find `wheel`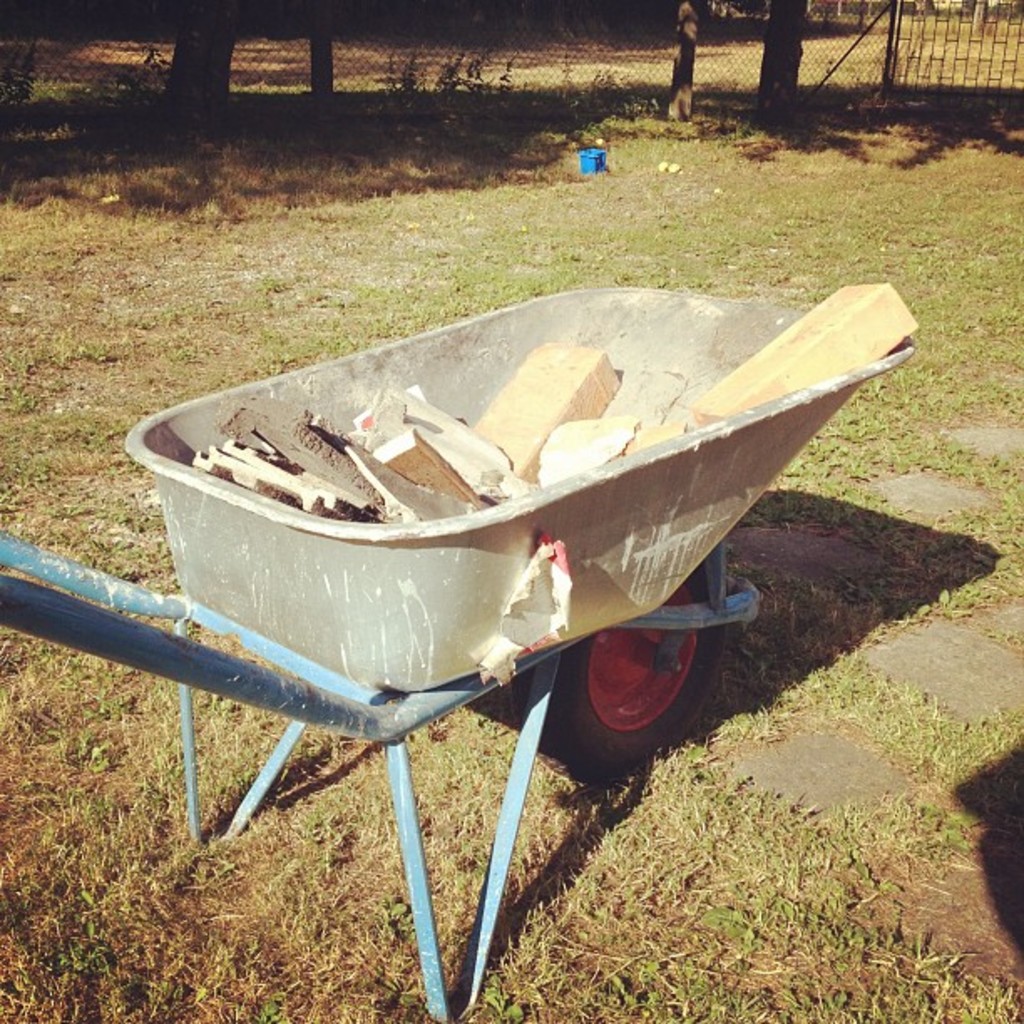
(x1=515, y1=556, x2=748, y2=801)
